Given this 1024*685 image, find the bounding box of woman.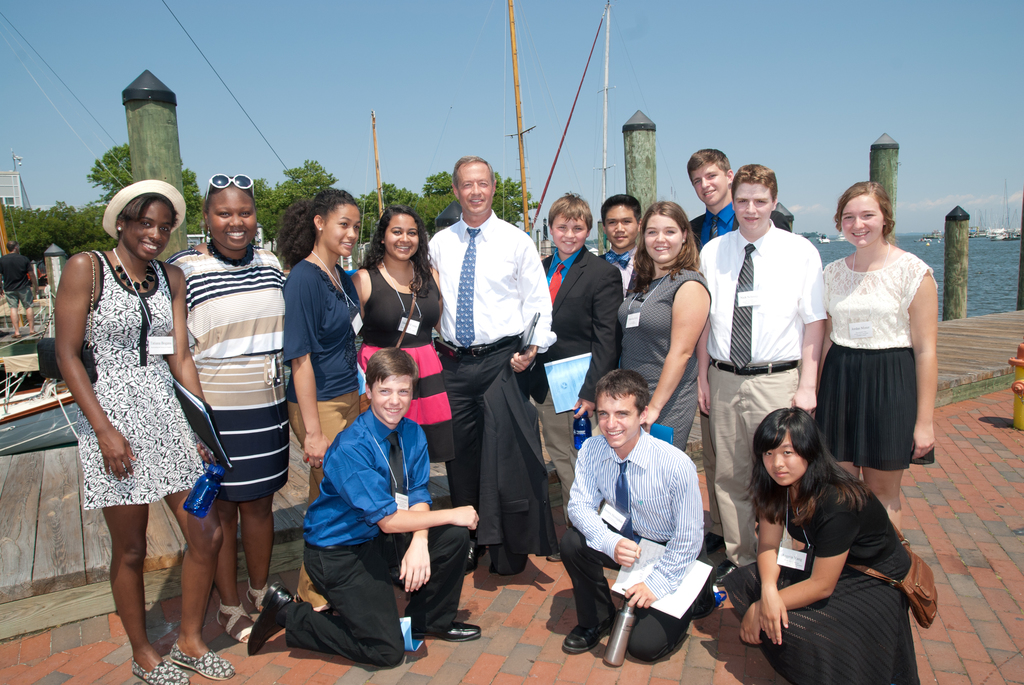
detection(285, 186, 371, 629).
